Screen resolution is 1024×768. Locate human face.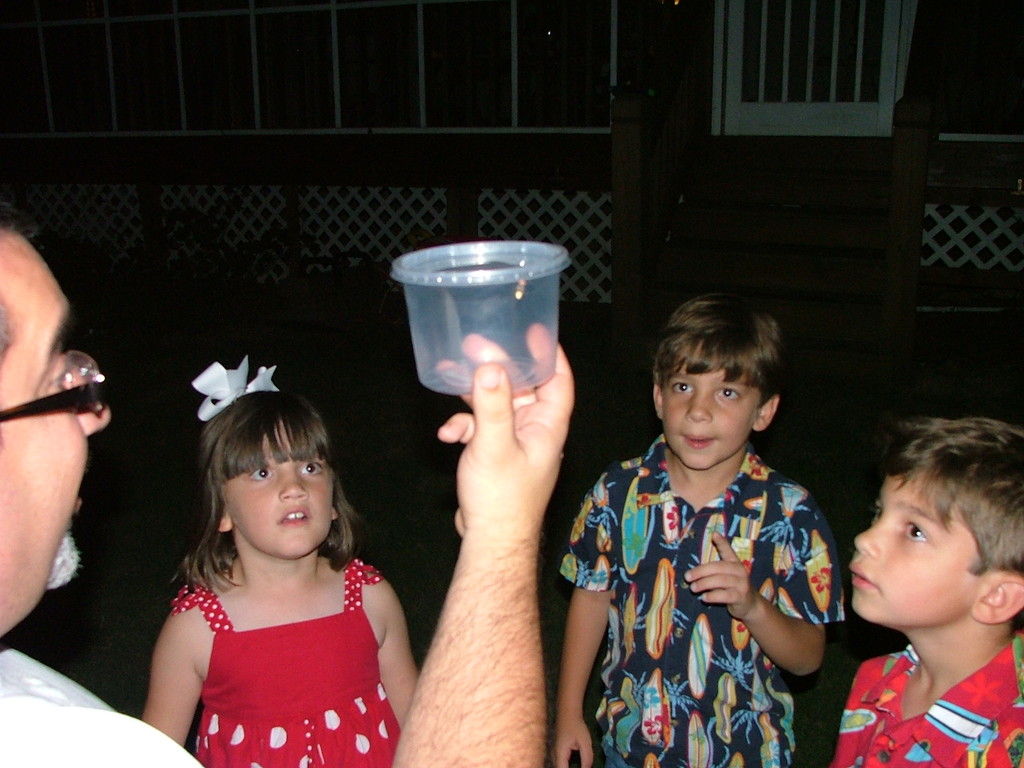
227:425:333:555.
